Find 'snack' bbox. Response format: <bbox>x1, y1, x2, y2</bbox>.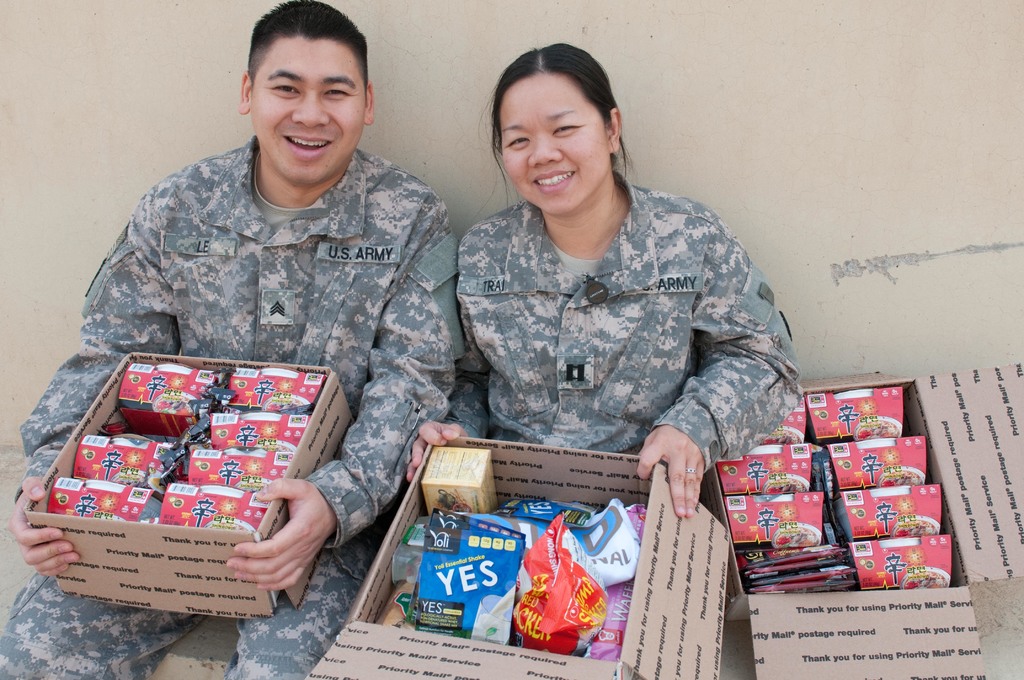
<bbox>756, 425, 806, 445</bbox>.
